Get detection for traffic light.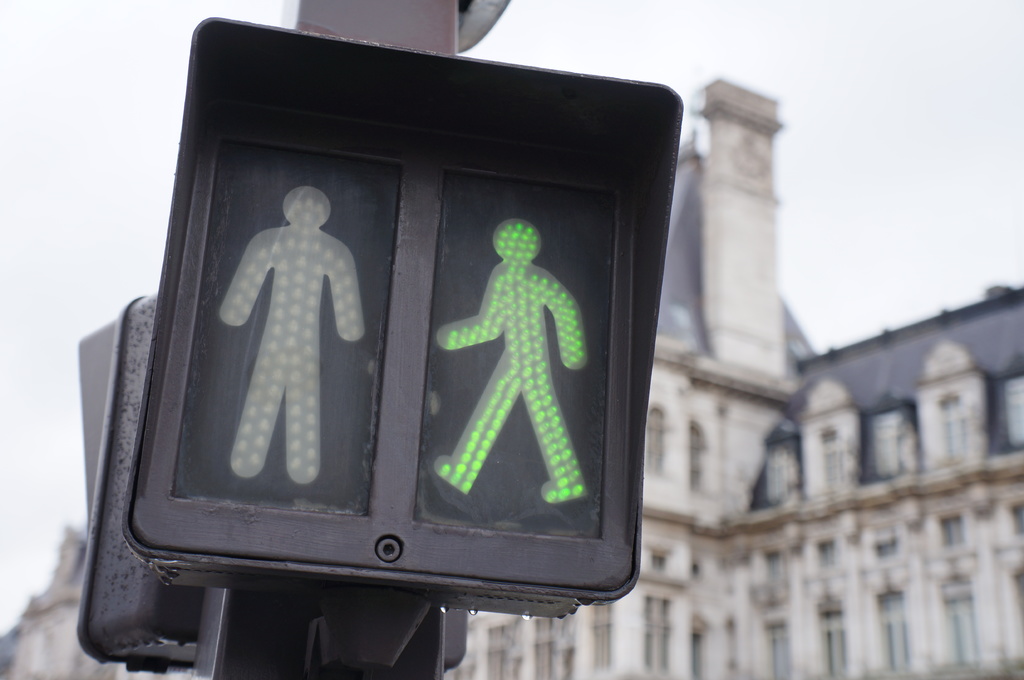
Detection: BBox(77, 292, 468, 679).
